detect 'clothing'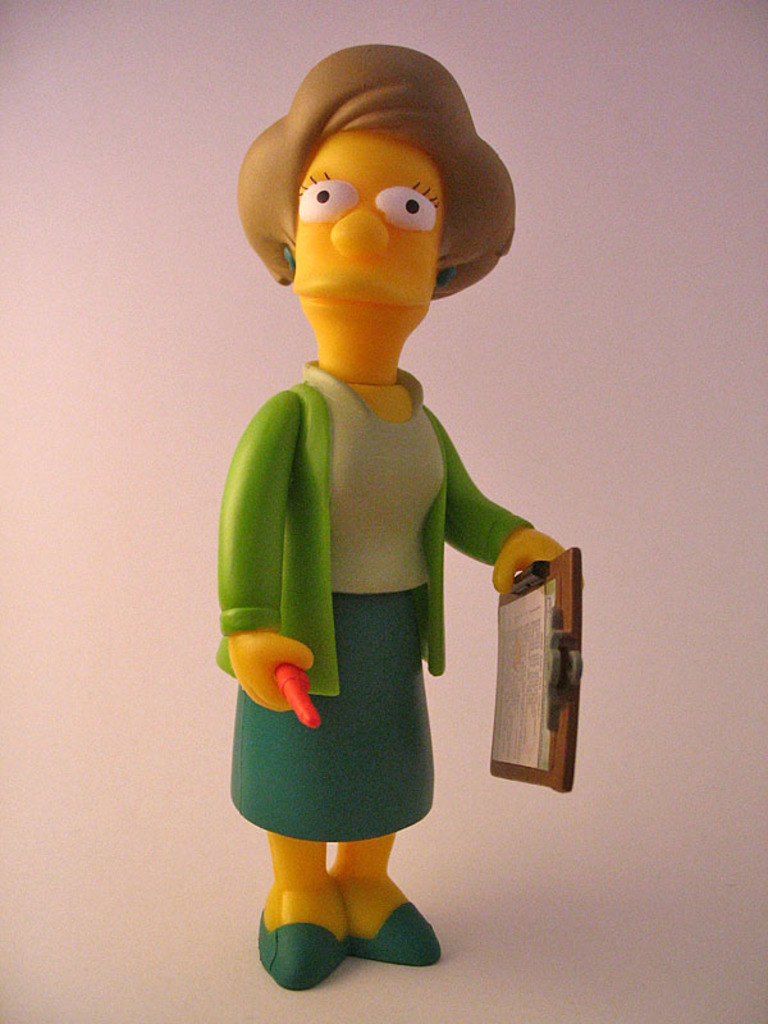
BBox(216, 358, 534, 846)
